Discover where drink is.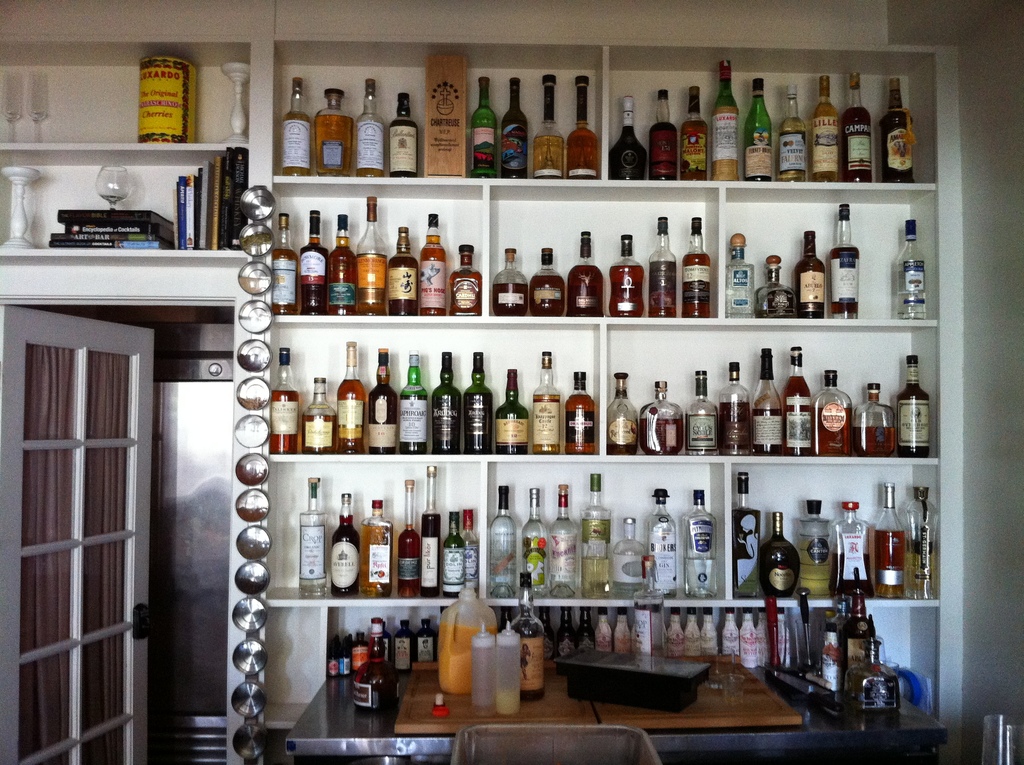
Discovered at rect(308, 87, 352, 174).
